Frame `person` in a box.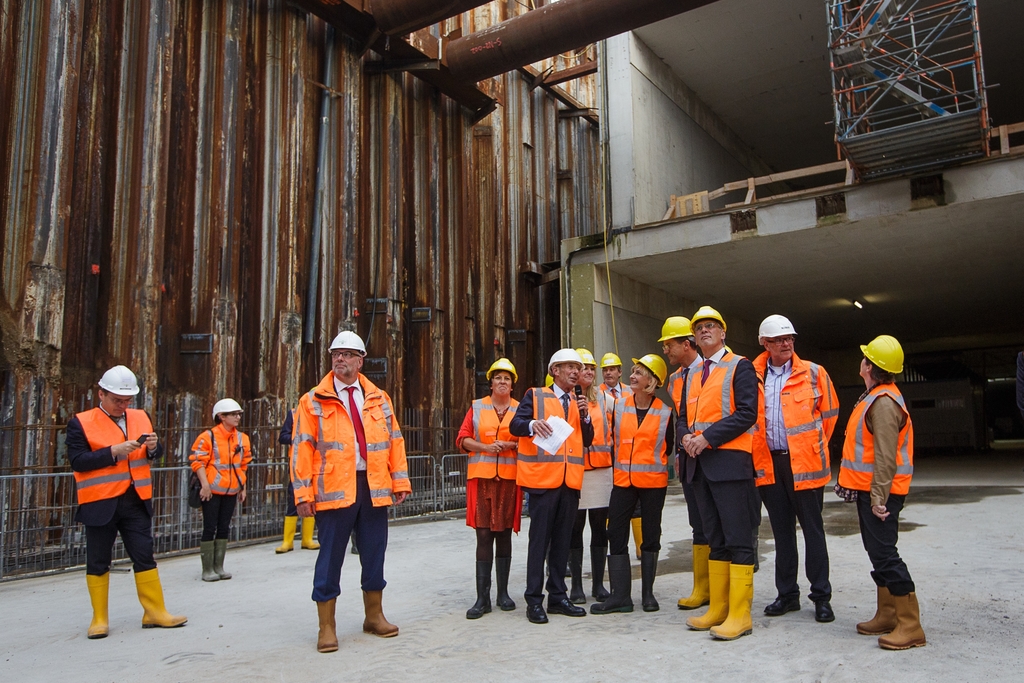
x1=586 y1=352 x2=637 y2=427.
